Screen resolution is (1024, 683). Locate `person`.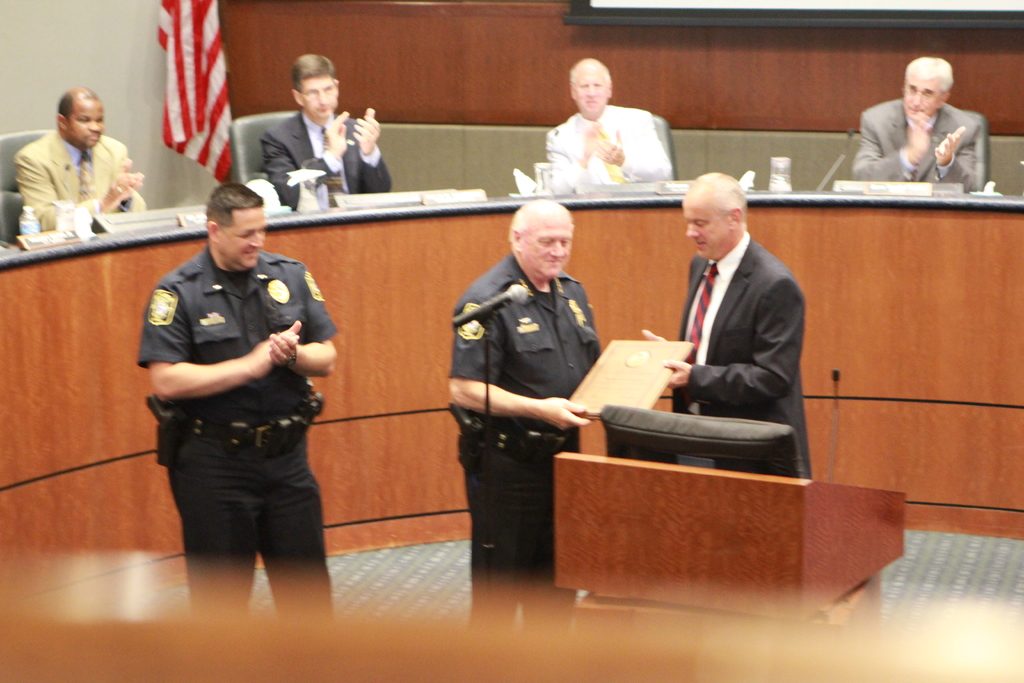
pyautogui.locateOnScreen(133, 183, 342, 619).
